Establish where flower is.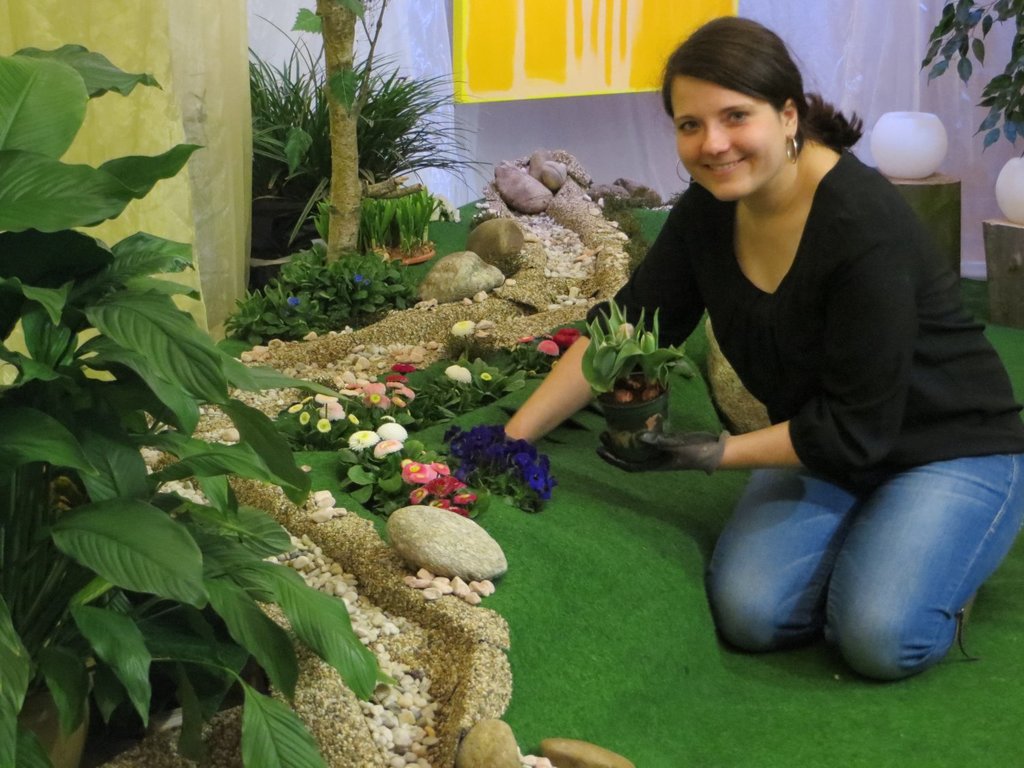
Established at [376, 440, 407, 467].
